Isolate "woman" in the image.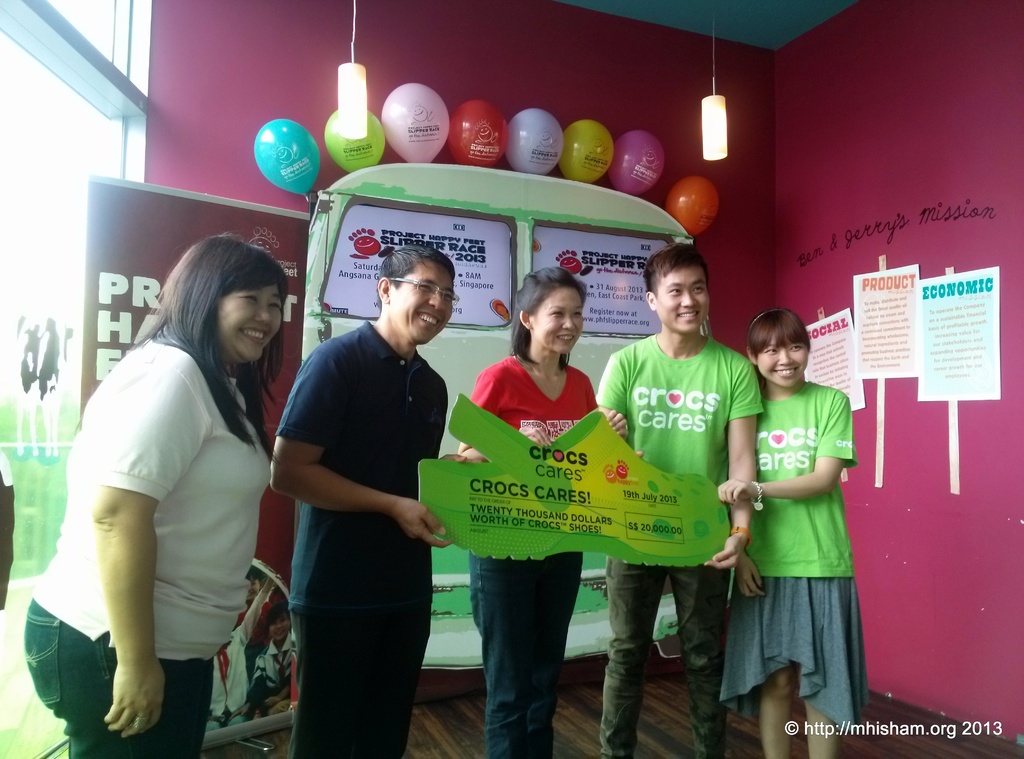
Isolated region: <box>466,264,626,758</box>.
